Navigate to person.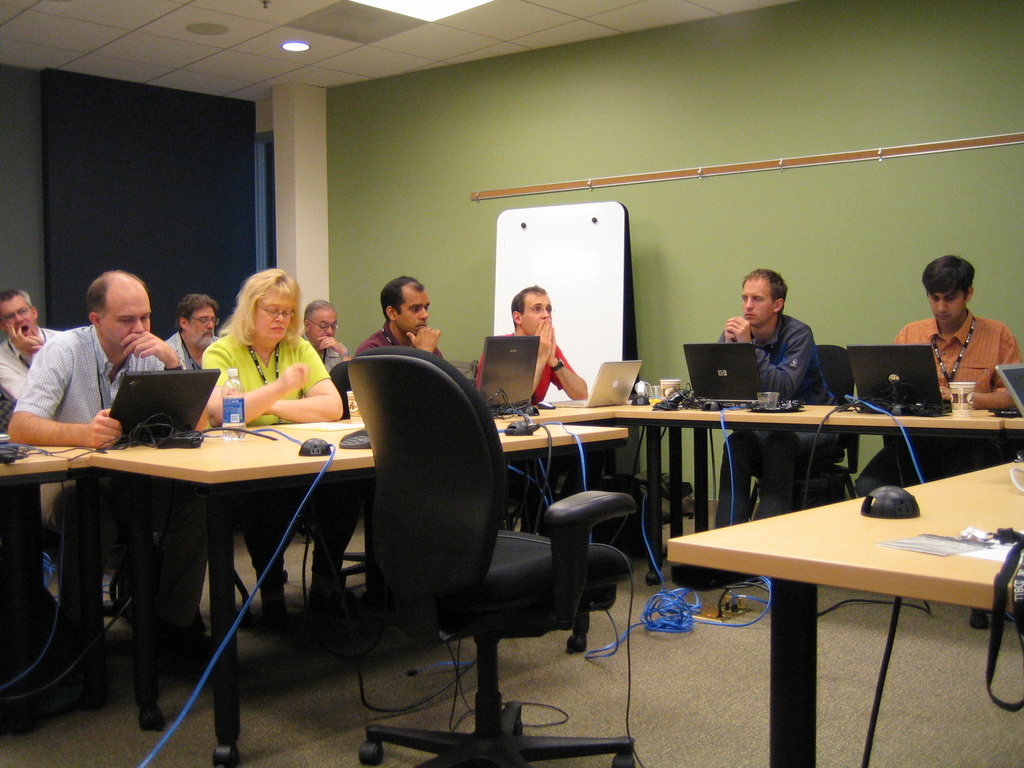
Navigation target: [x1=853, y1=257, x2=1021, y2=488].
